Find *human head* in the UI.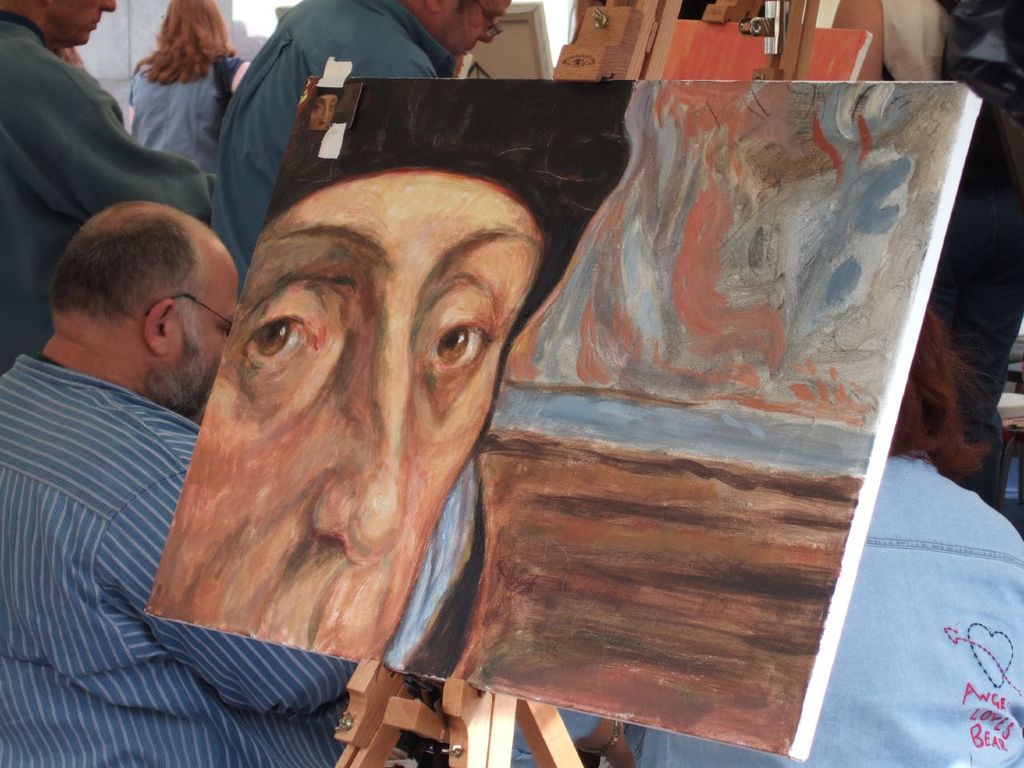
UI element at 401:0:509:54.
